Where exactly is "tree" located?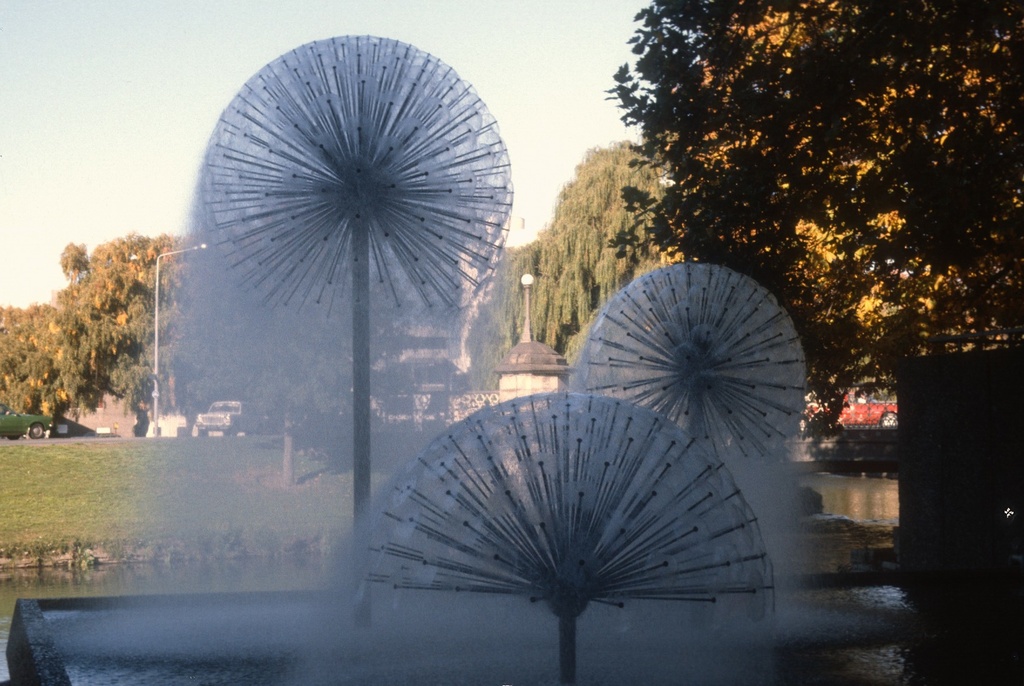
Its bounding box is <box>0,227,204,425</box>.
